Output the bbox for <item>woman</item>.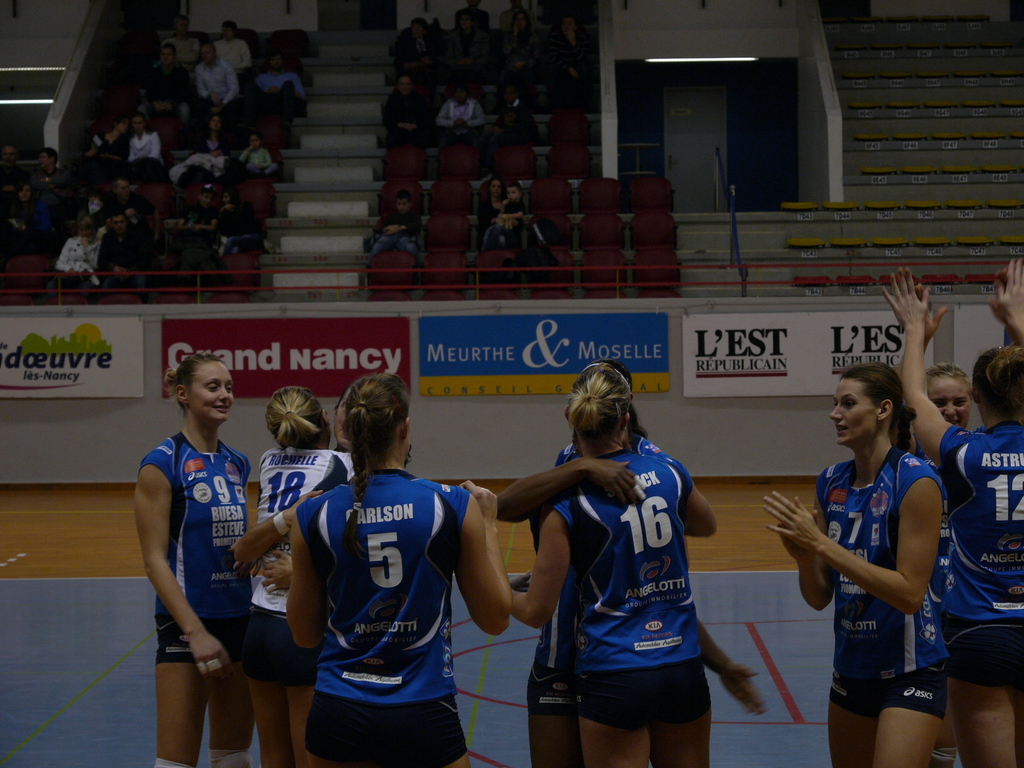
<bbox>3, 183, 54, 256</bbox>.
